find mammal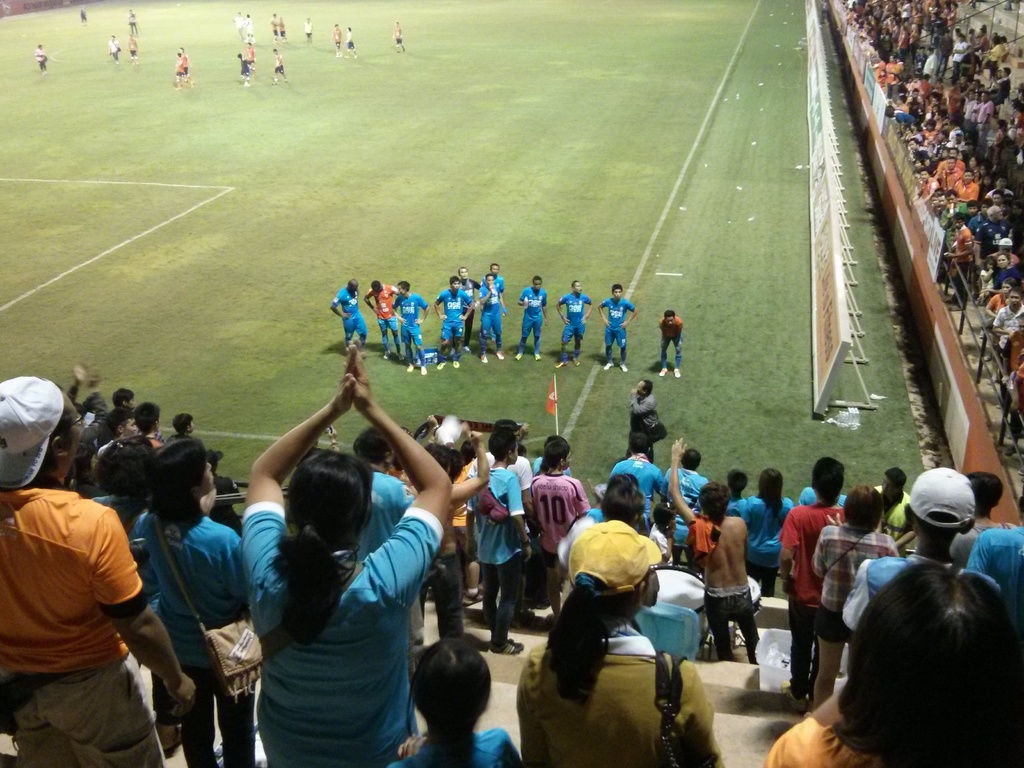
Rect(237, 52, 253, 84)
